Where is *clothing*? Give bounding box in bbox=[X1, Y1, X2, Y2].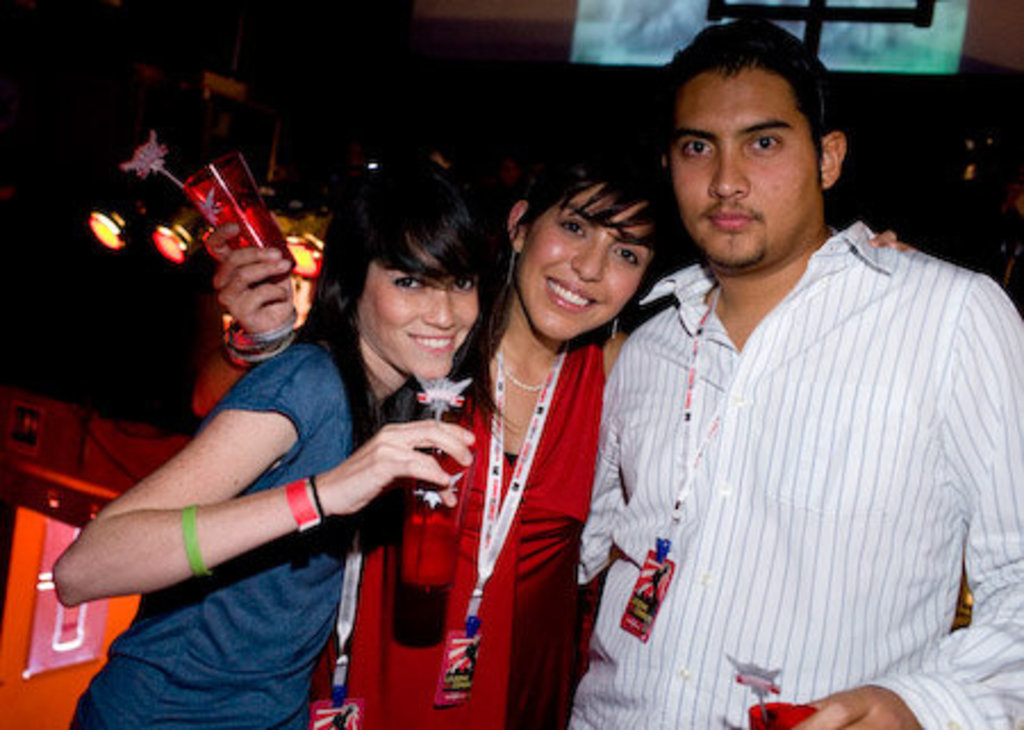
bbox=[594, 200, 985, 703].
